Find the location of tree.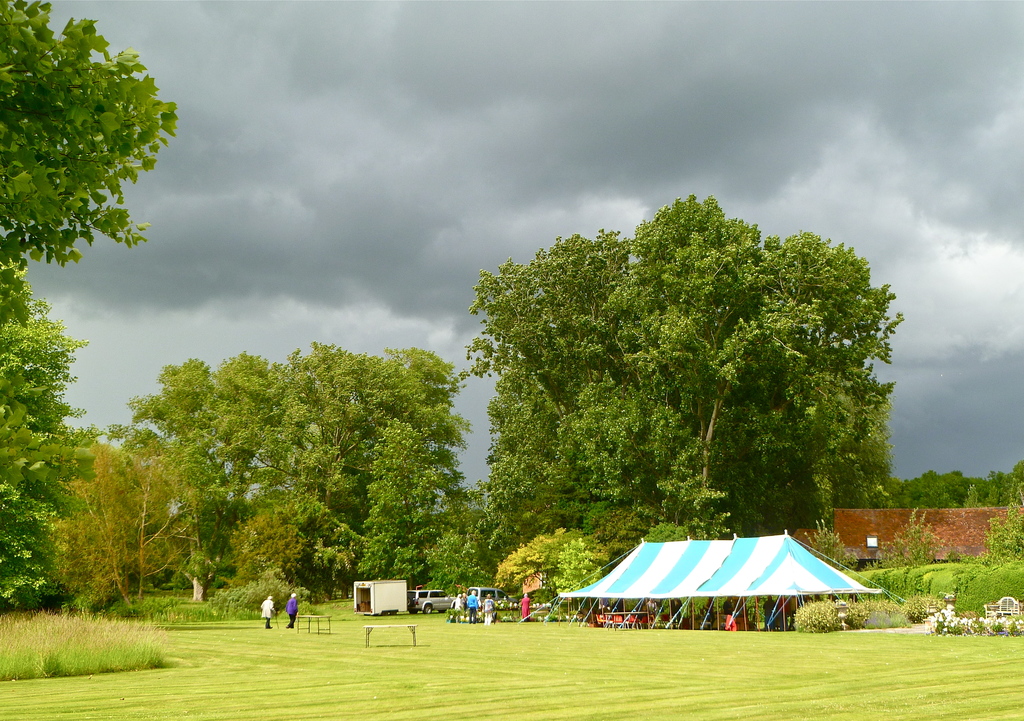
Location: bbox(490, 525, 612, 597).
